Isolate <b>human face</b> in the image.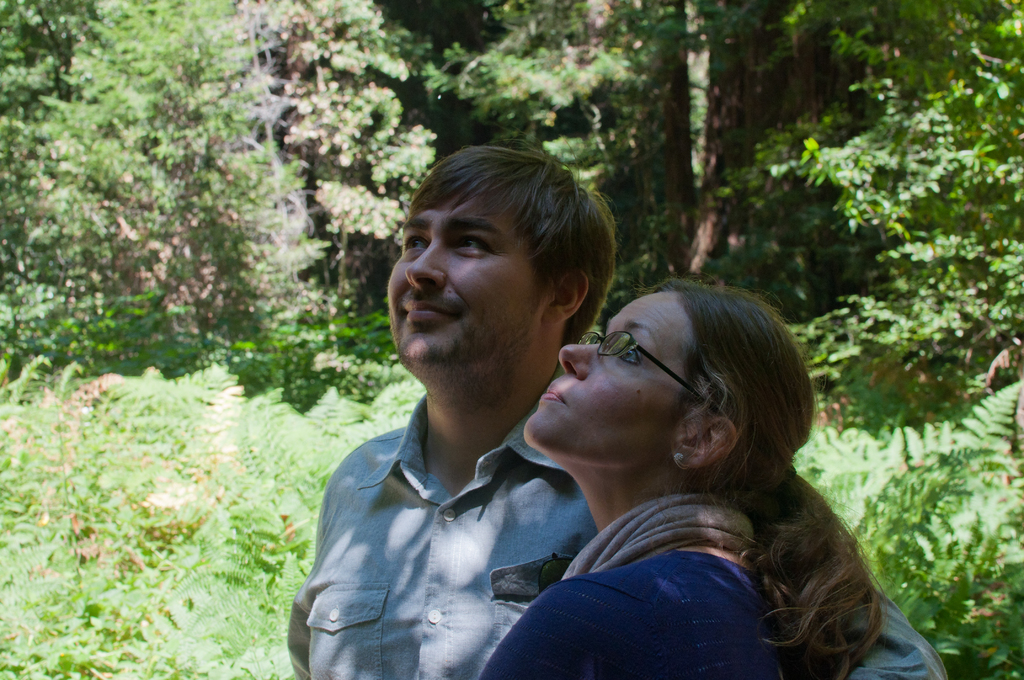
Isolated region: [left=388, top=197, right=550, bottom=373].
